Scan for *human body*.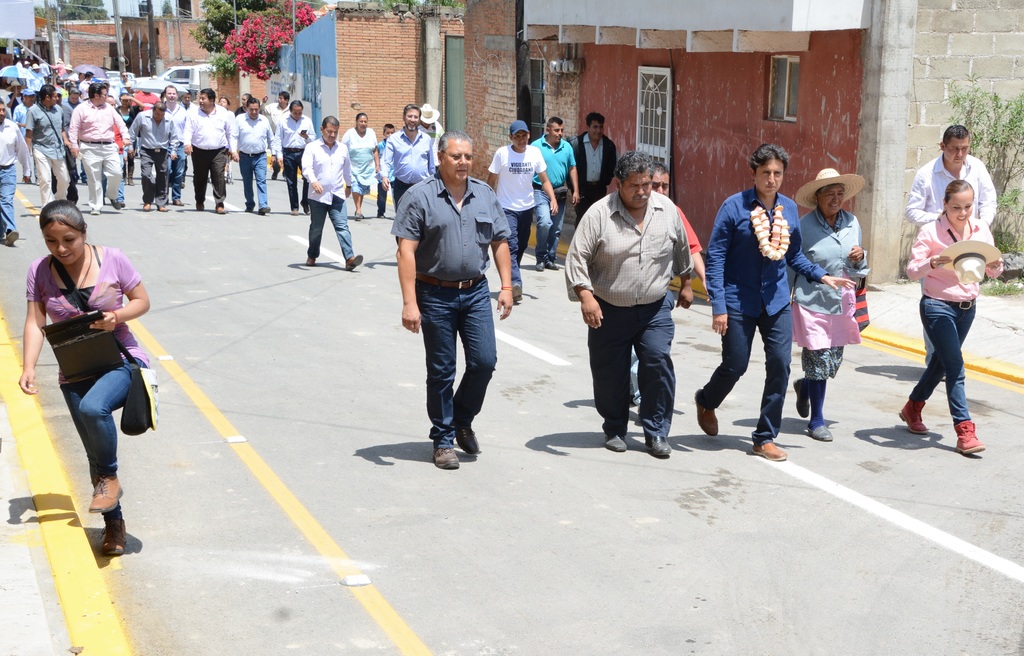
Scan result: x1=188, y1=103, x2=236, y2=211.
